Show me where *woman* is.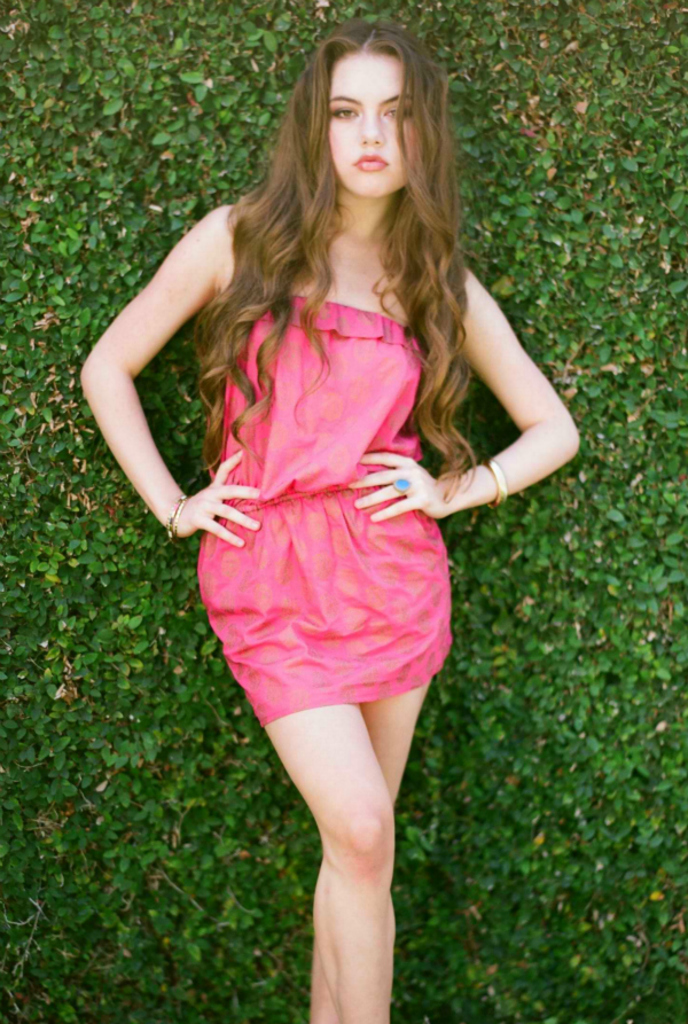
*woman* is at box(92, 24, 573, 1023).
